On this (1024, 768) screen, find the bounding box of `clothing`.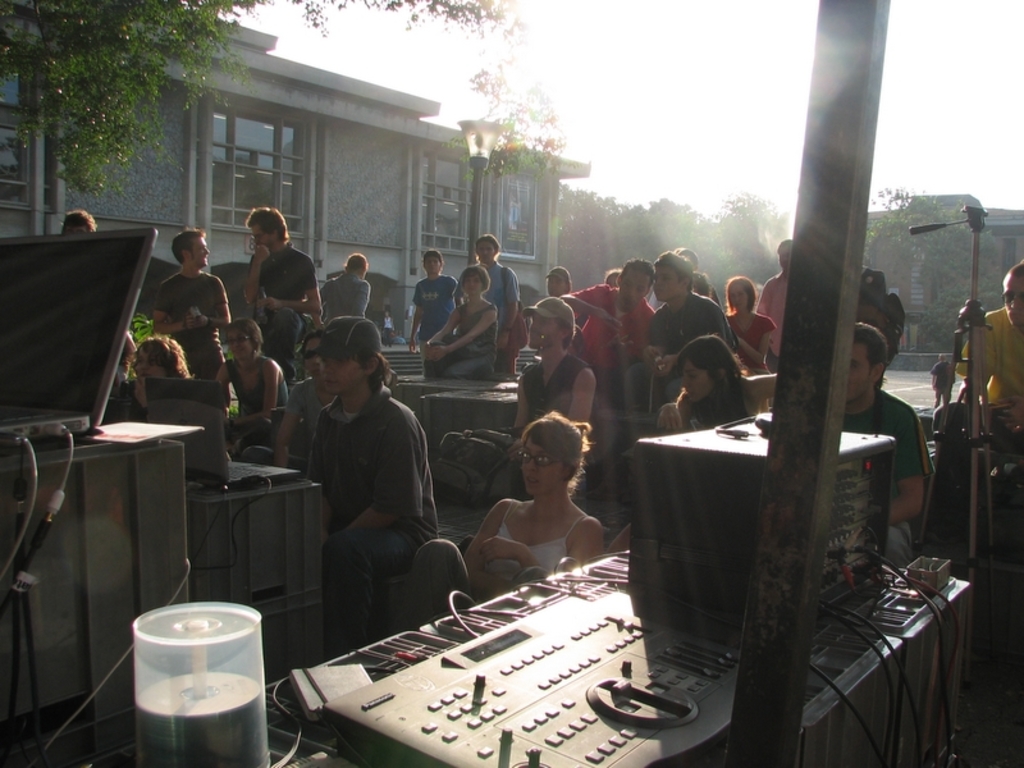
Bounding box: Rect(954, 317, 1023, 411).
